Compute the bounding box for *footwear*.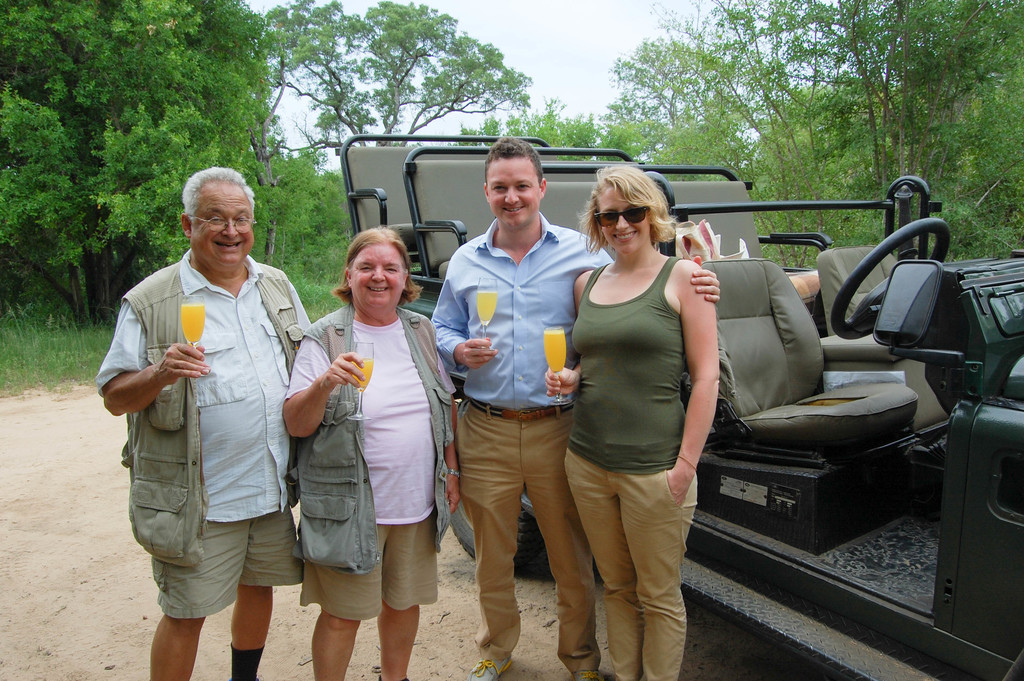
(572,669,611,680).
